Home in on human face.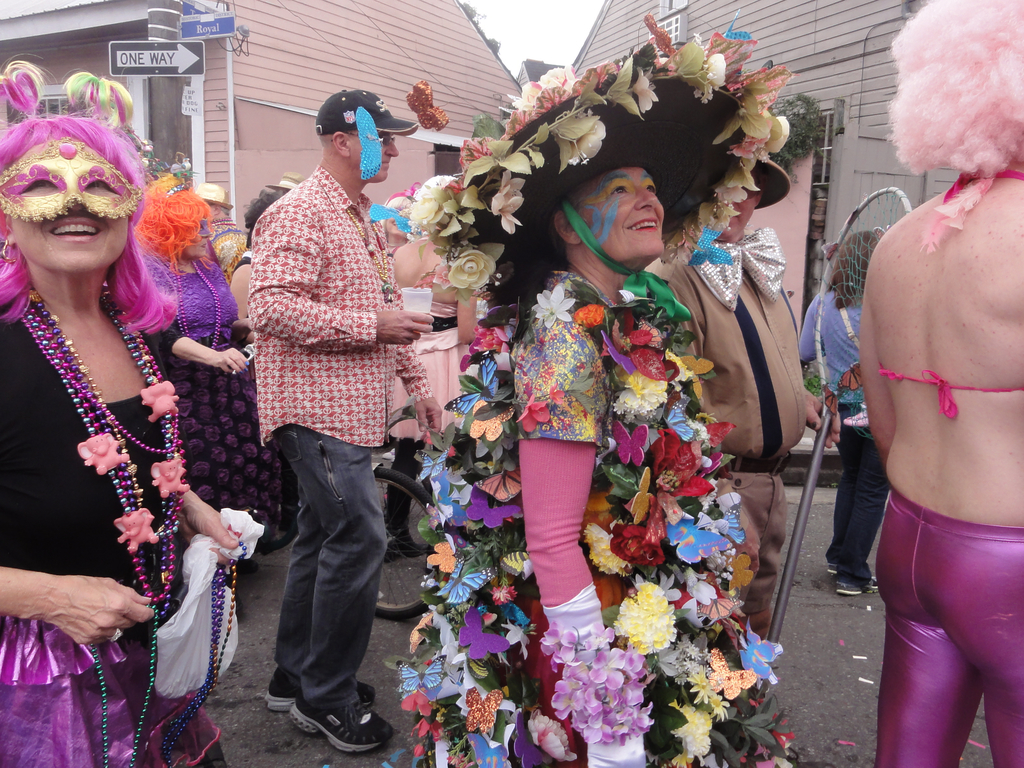
Homed in at (left=717, top=176, right=760, bottom=243).
